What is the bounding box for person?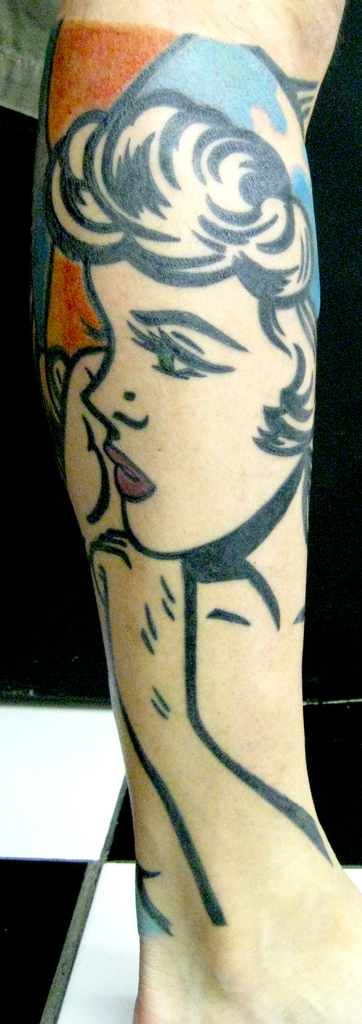
region(47, 35, 318, 569).
